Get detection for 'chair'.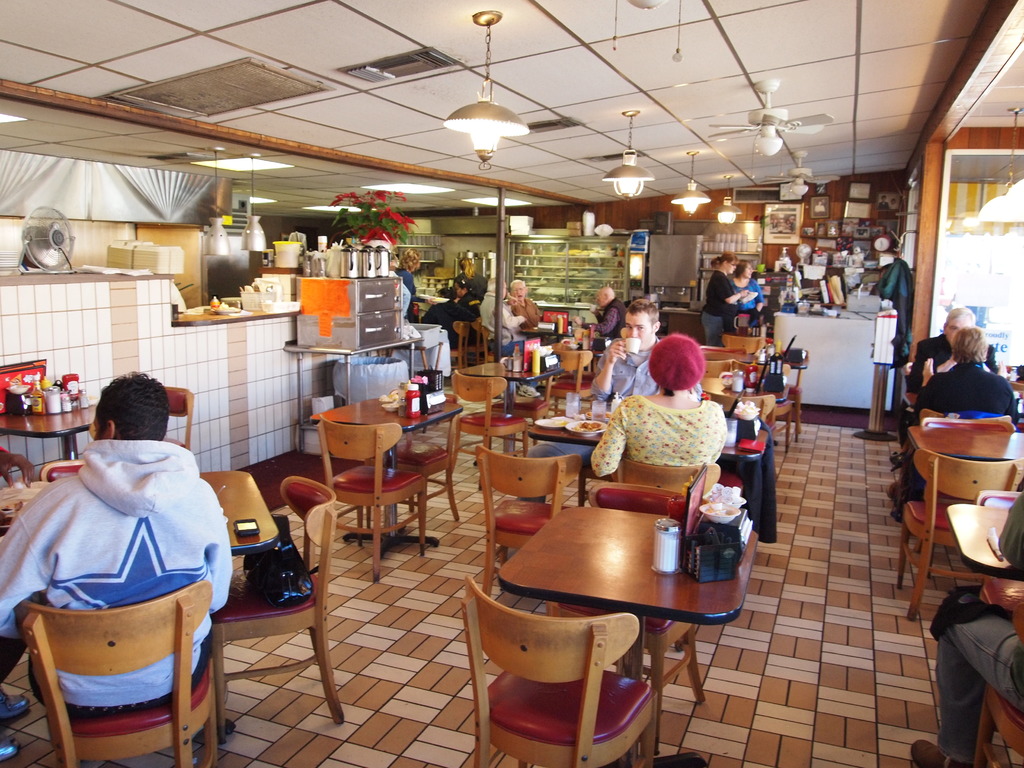
Detection: box(969, 689, 1023, 767).
